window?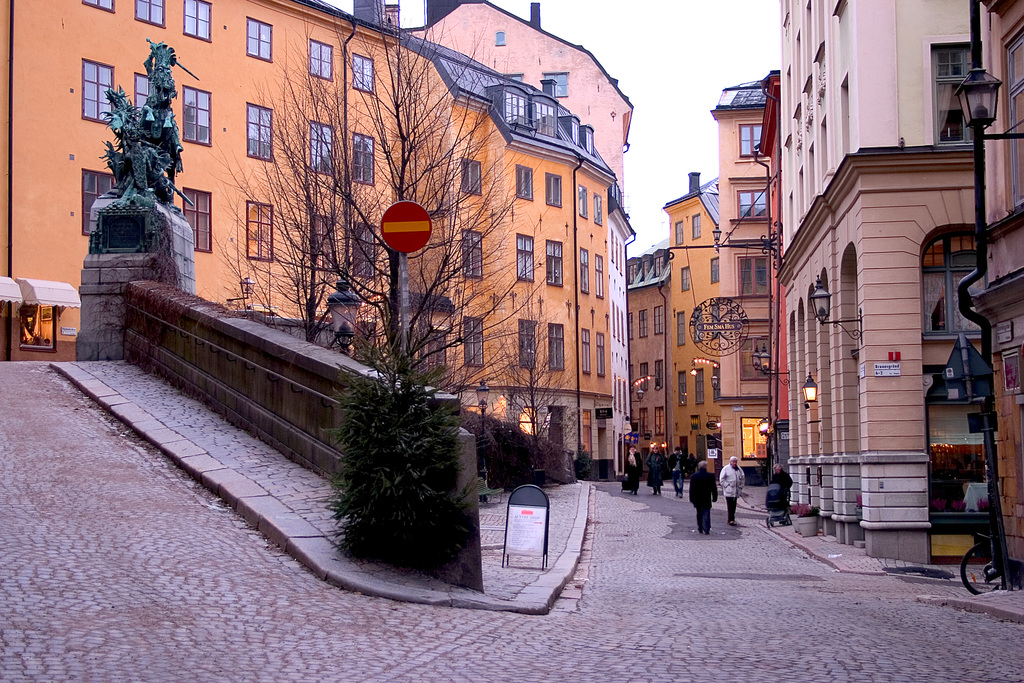
region(598, 336, 607, 367)
